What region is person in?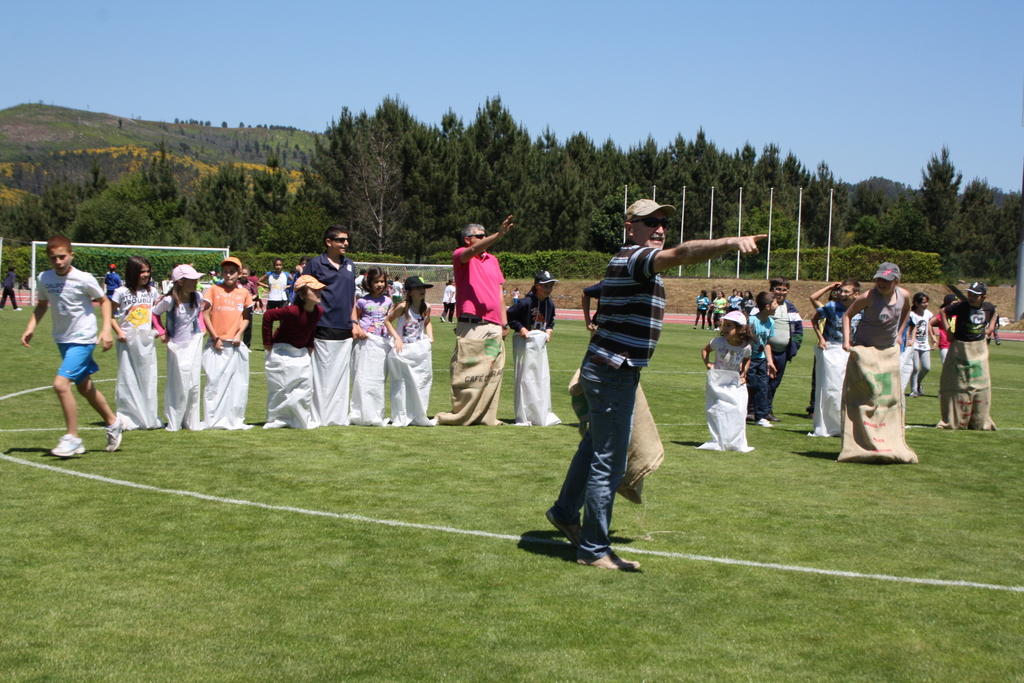
[291, 256, 320, 284].
